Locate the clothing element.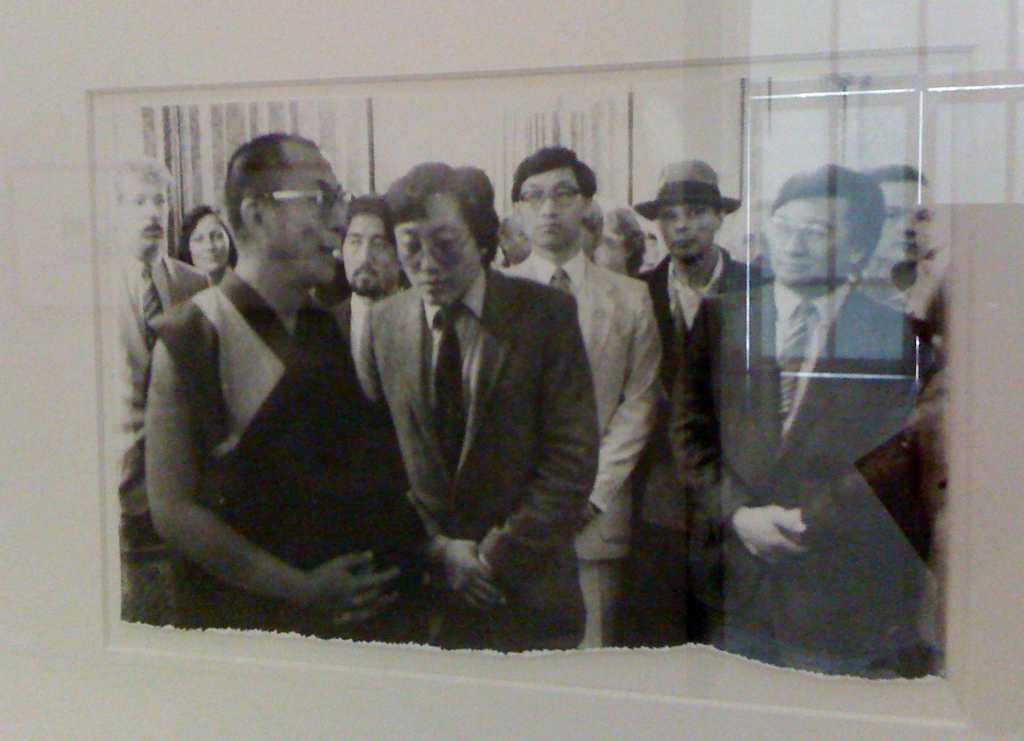
Element bbox: {"x1": 147, "y1": 265, "x2": 416, "y2": 636}.
